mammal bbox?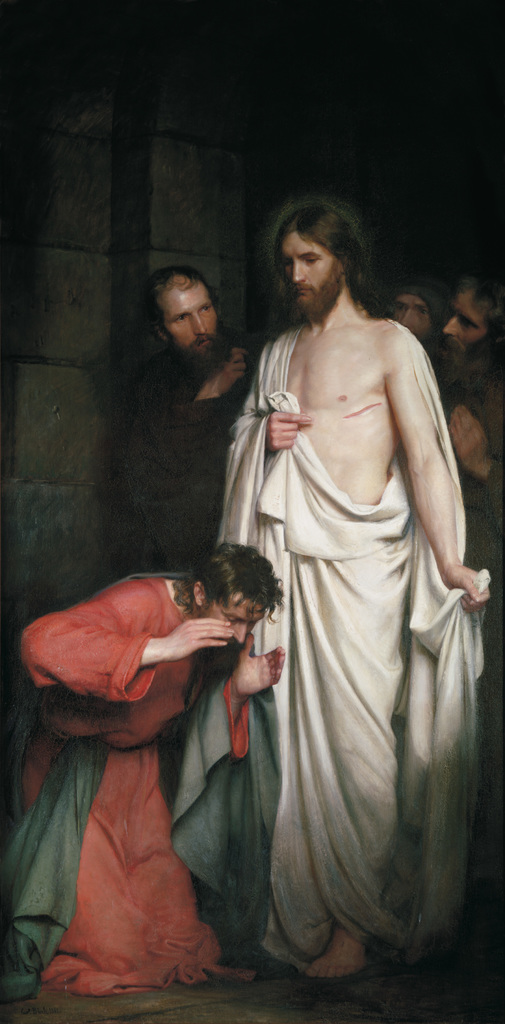
<box>1,557,267,971</box>
